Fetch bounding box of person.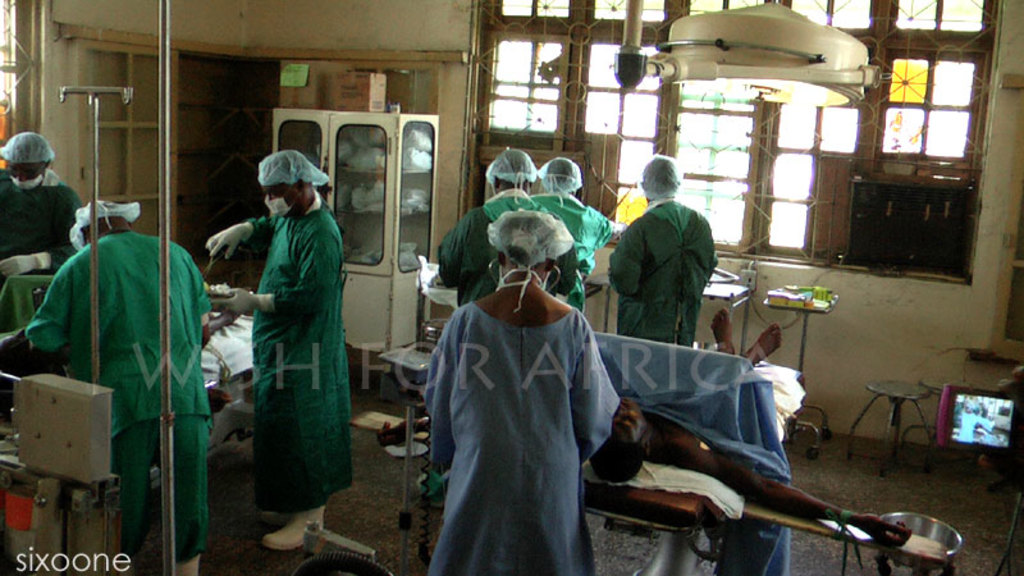
Bbox: rect(527, 148, 623, 314).
